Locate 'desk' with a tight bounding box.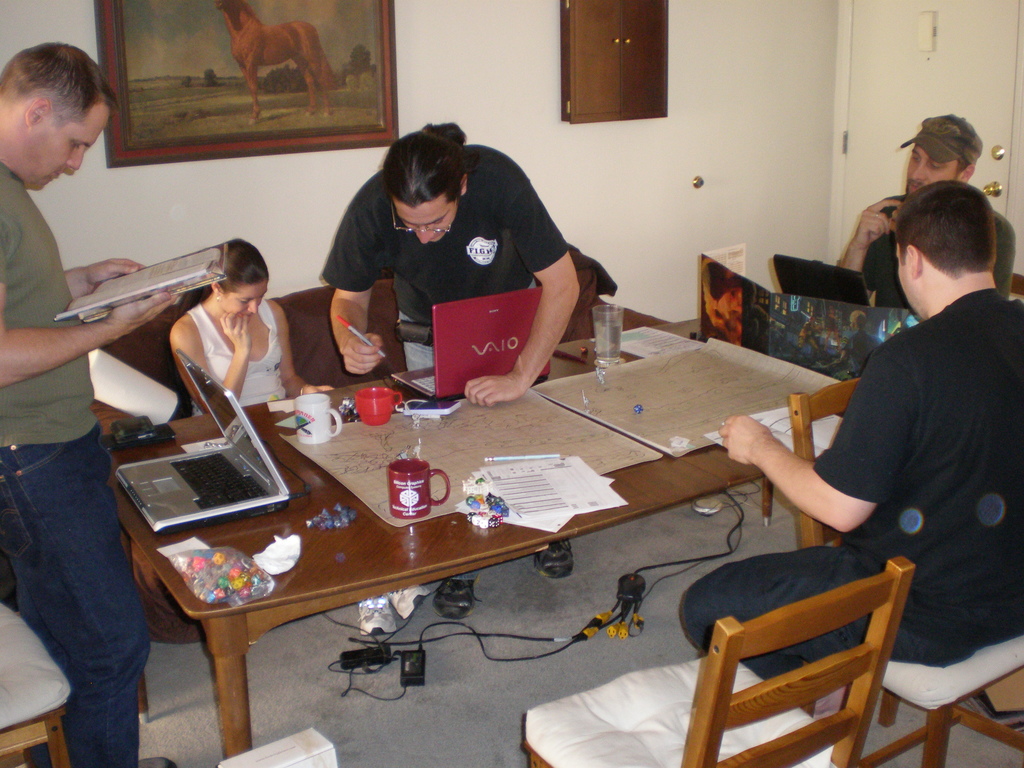
x1=126 y1=378 x2=707 y2=735.
